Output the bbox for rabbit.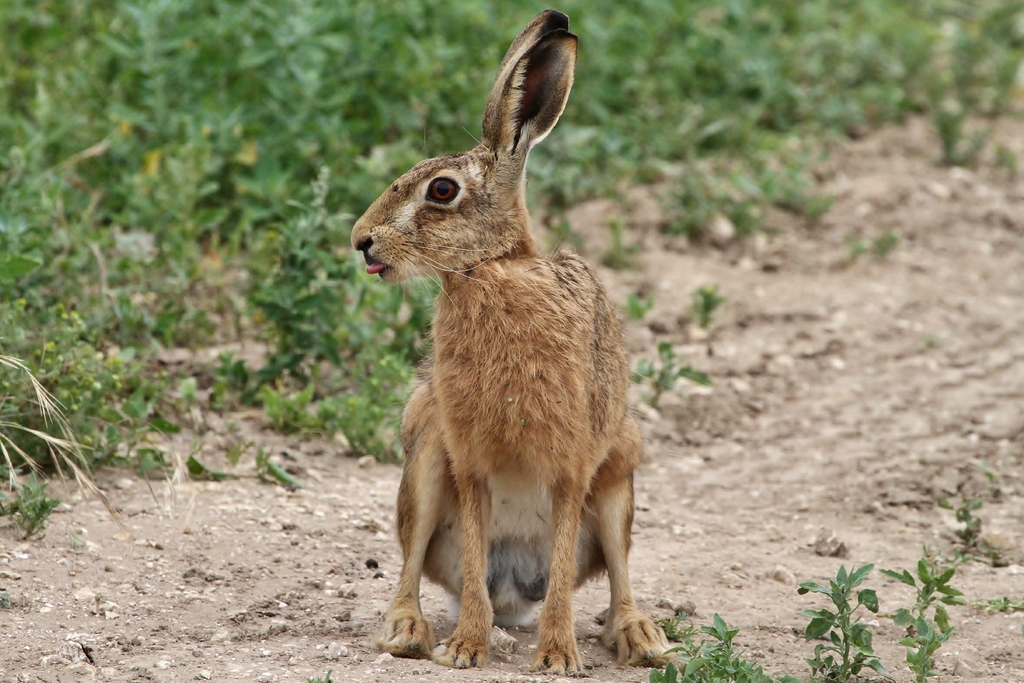
<region>346, 8, 674, 674</region>.
